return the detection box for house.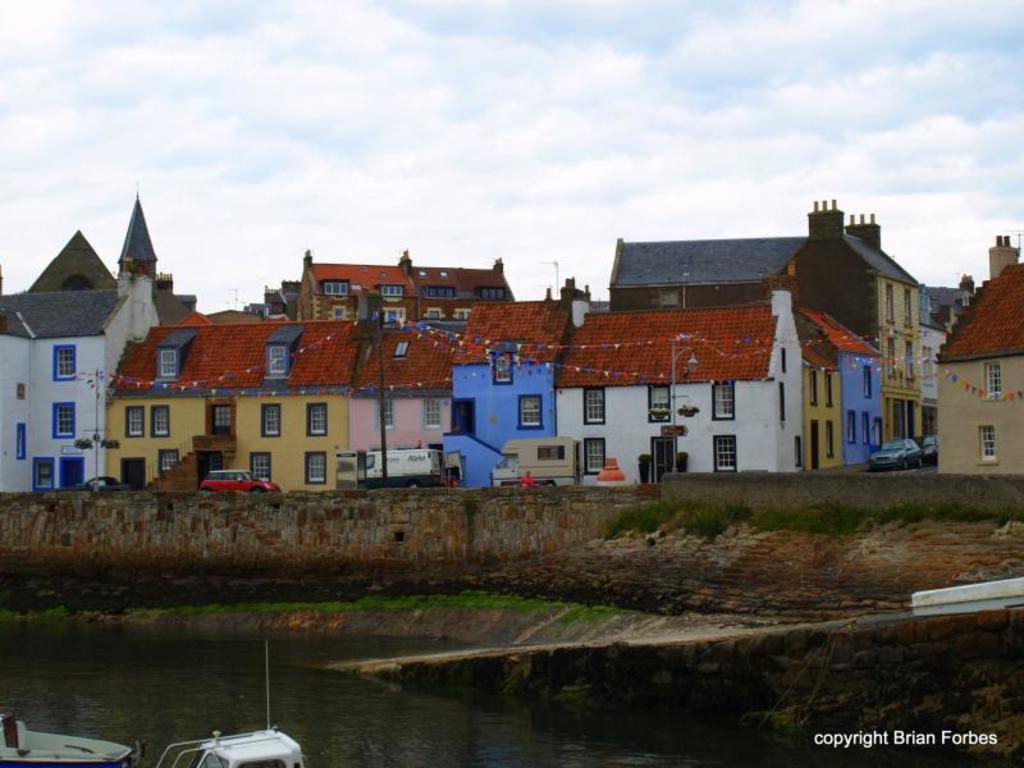
left=909, top=220, right=1023, bottom=495.
